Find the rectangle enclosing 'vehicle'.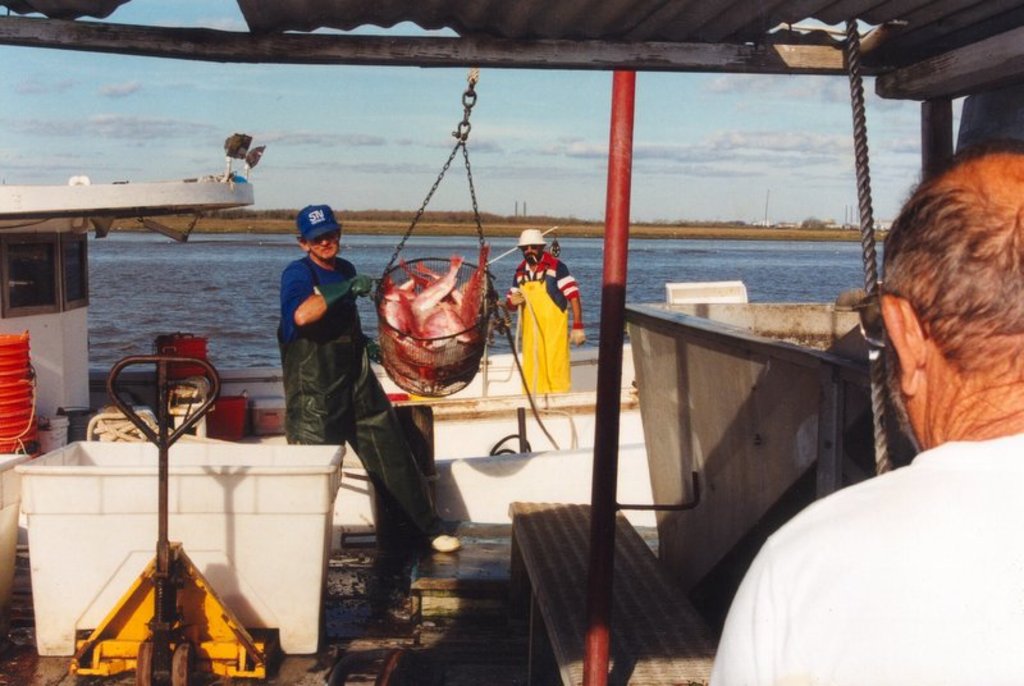
0 0 1023 685.
